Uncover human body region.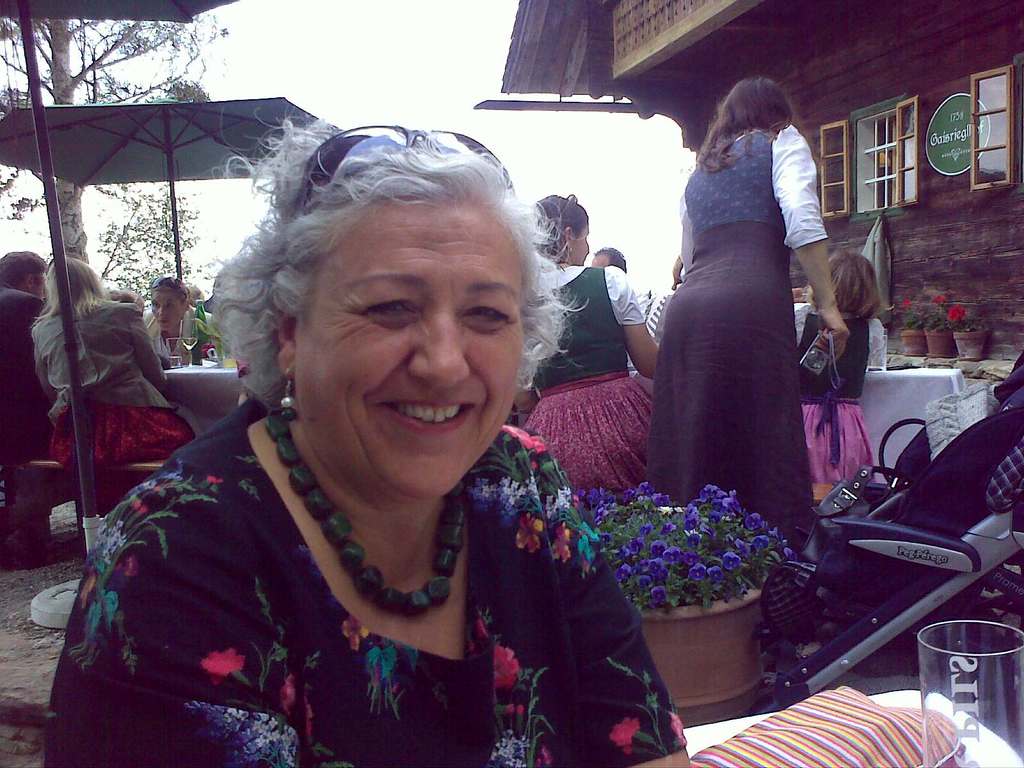
Uncovered: 24,259,162,470.
